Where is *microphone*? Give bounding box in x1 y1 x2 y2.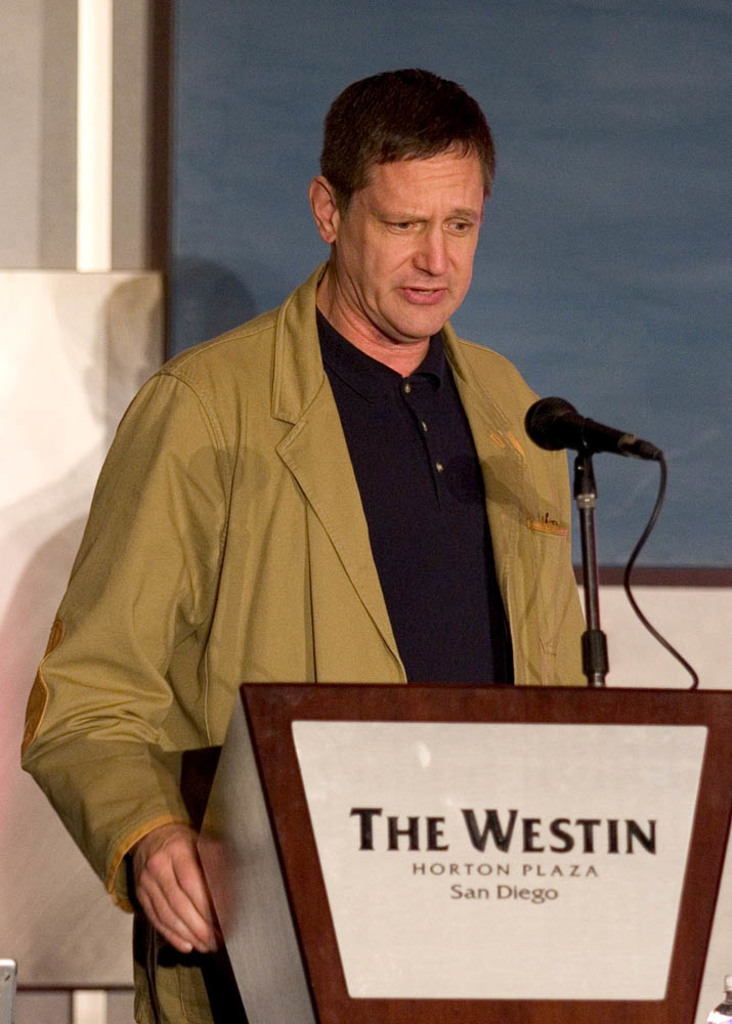
514 386 669 461.
